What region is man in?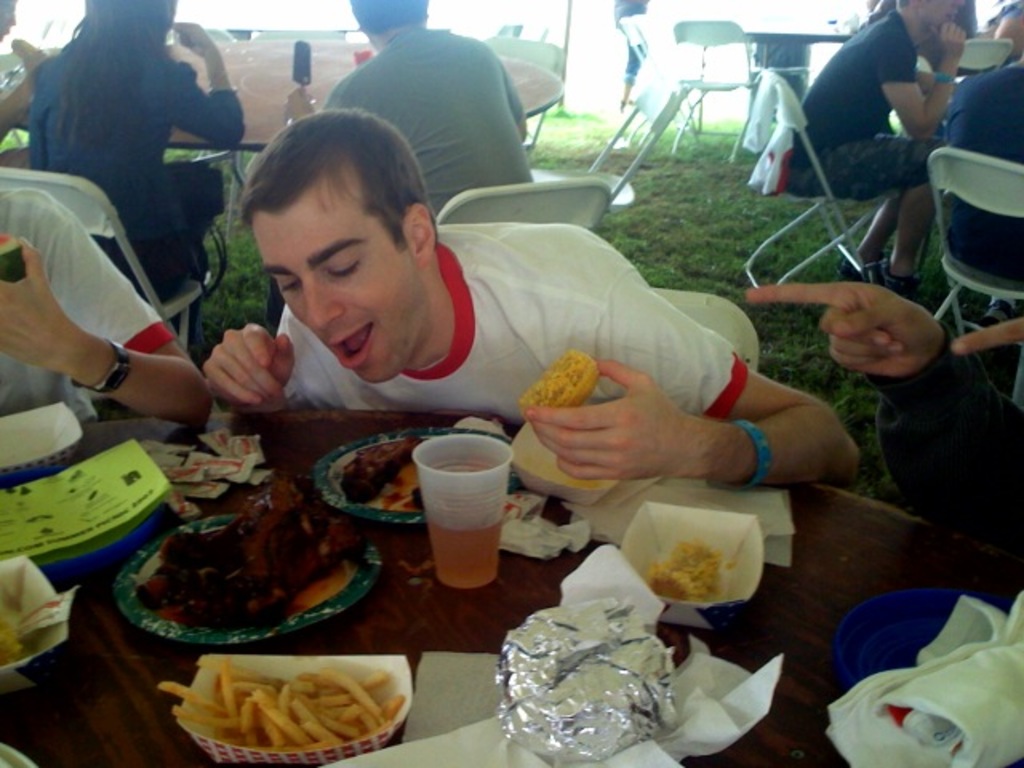
136 152 805 478.
